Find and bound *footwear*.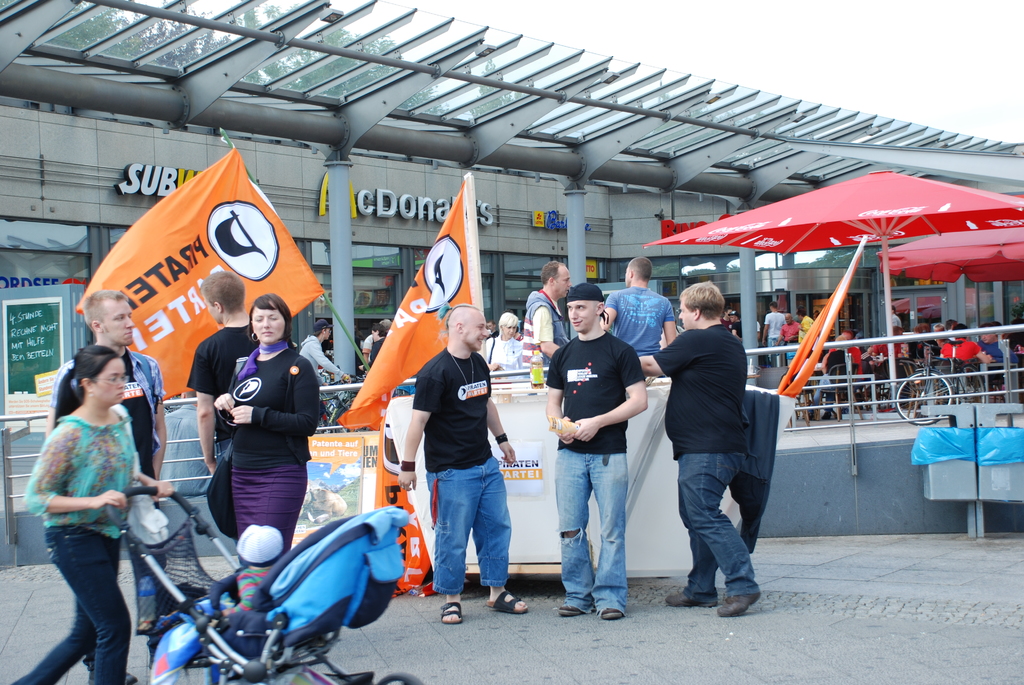
Bound: 85 669 96 684.
